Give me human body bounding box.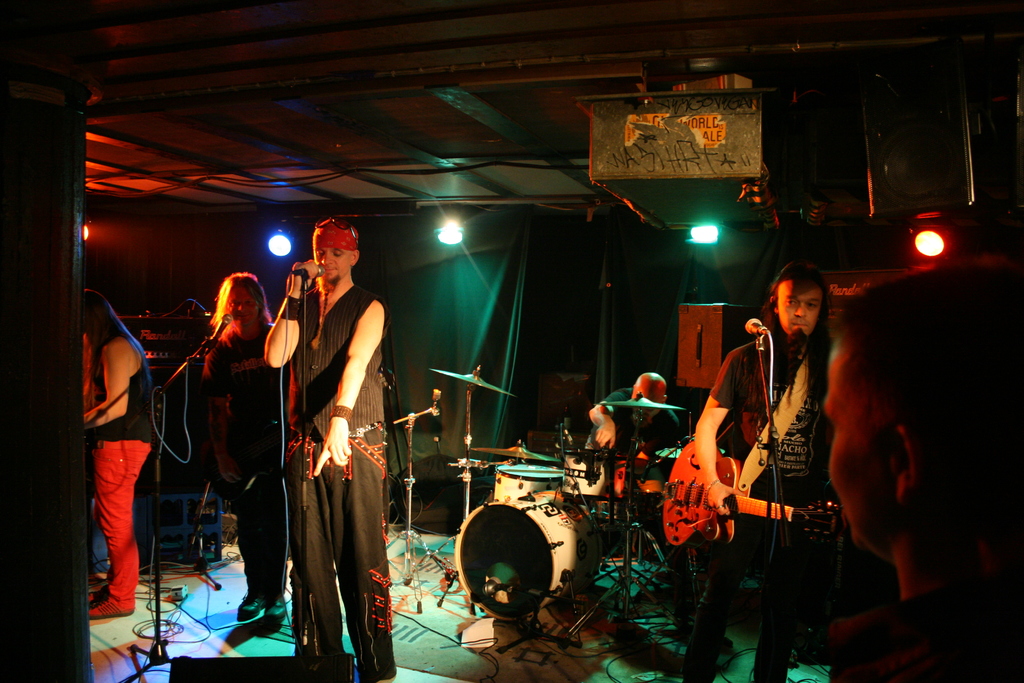
688/251/848/682.
